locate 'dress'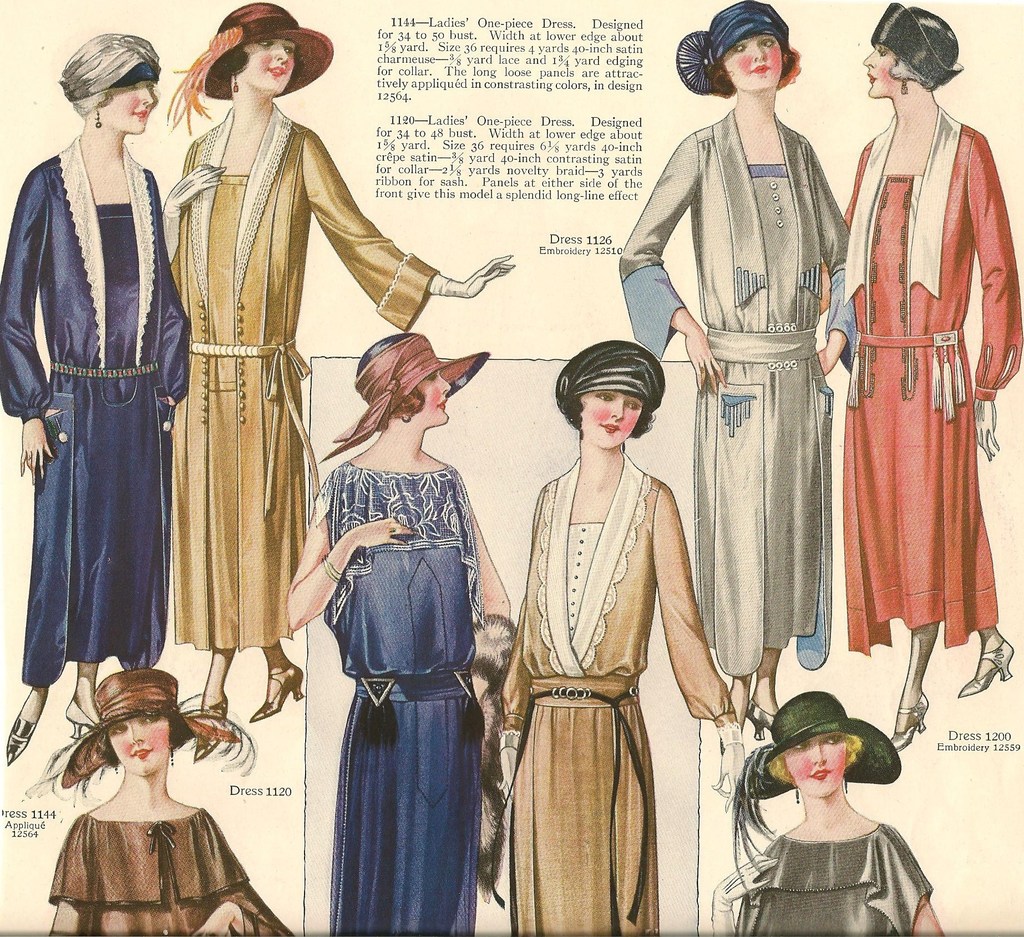
rect(0, 132, 192, 696)
